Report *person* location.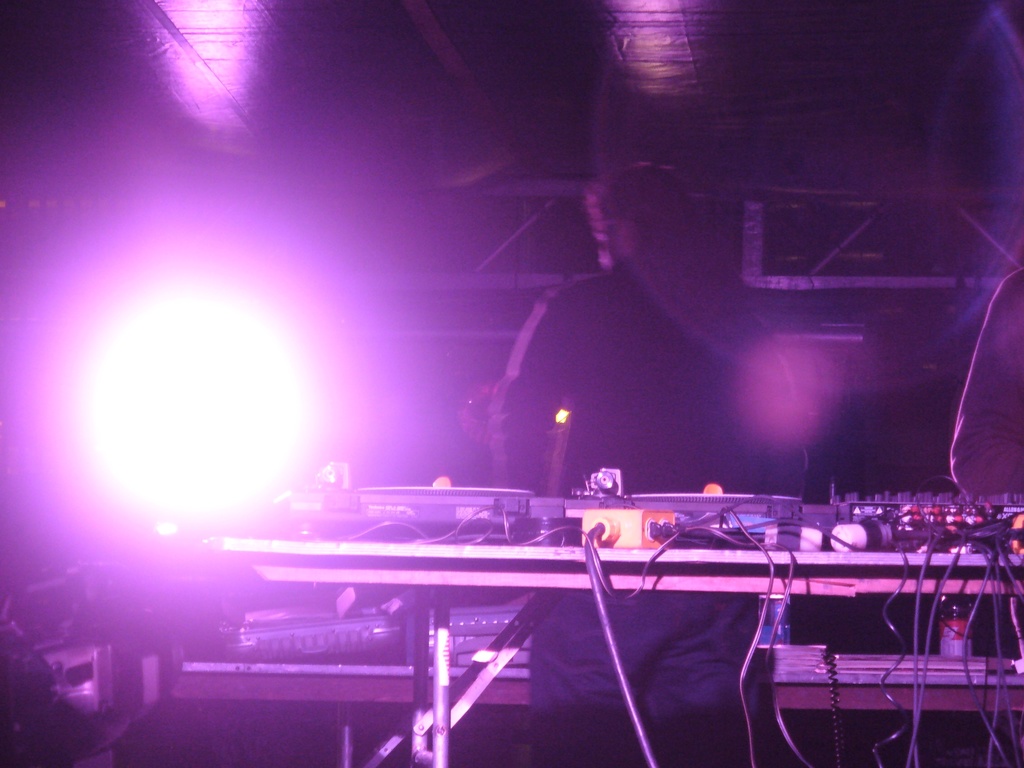
Report: [941, 266, 1023, 504].
